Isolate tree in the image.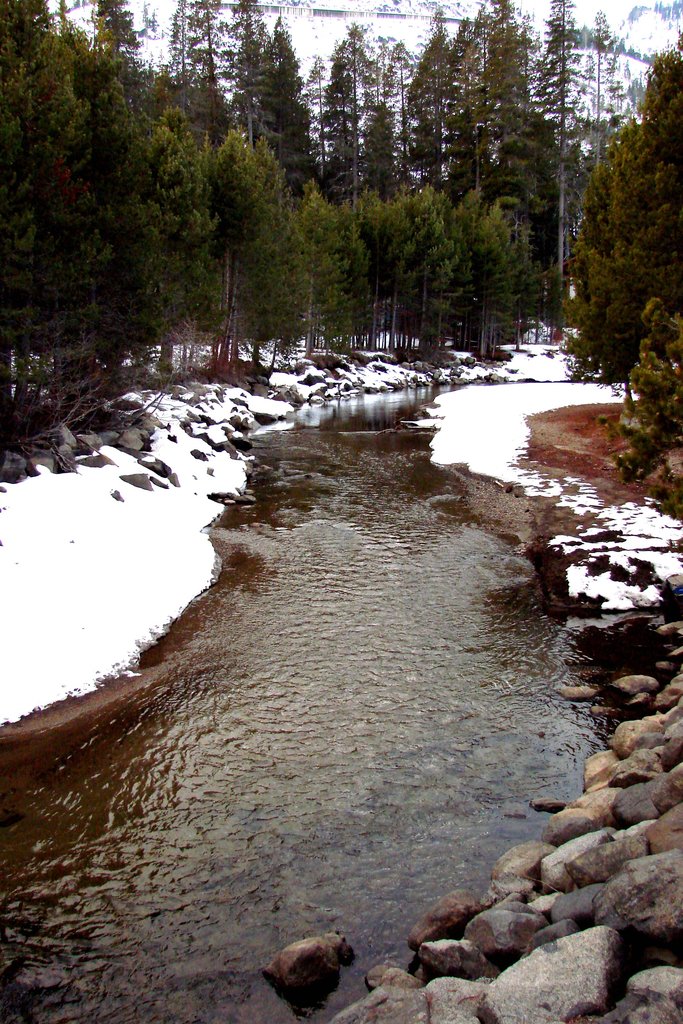
Isolated region: {"x1": 570, "y1": 74, "x2": 680, "y2": 392}.
